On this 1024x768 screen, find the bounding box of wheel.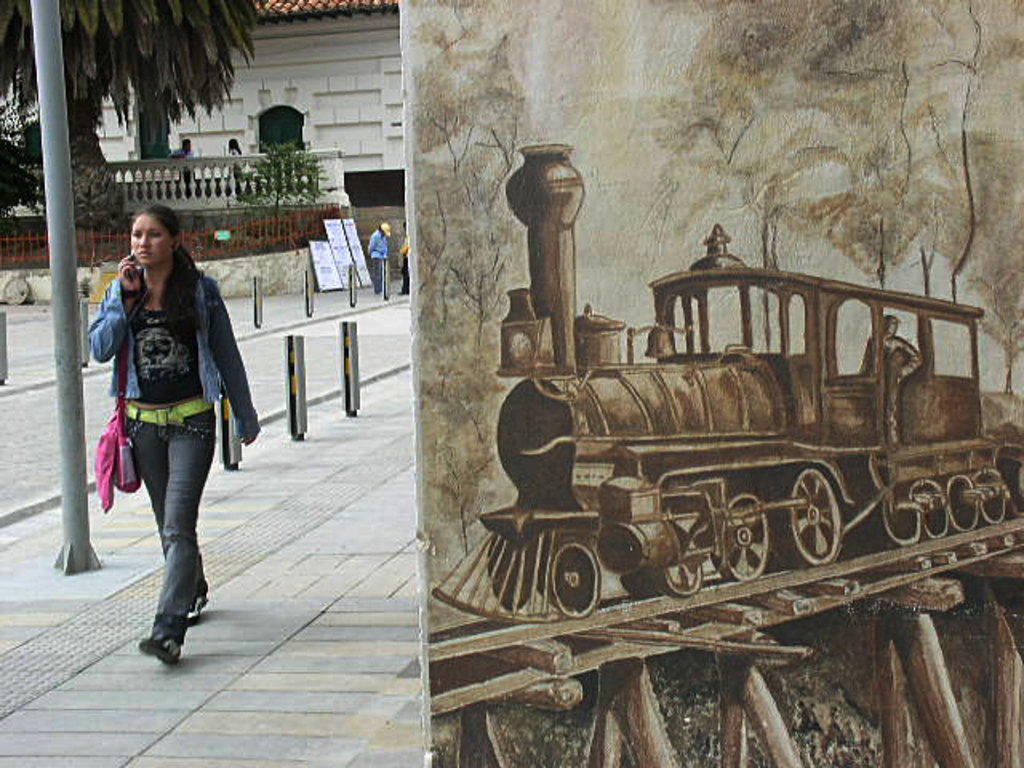
Bounding box: box=[550, 546, 602, 618].
